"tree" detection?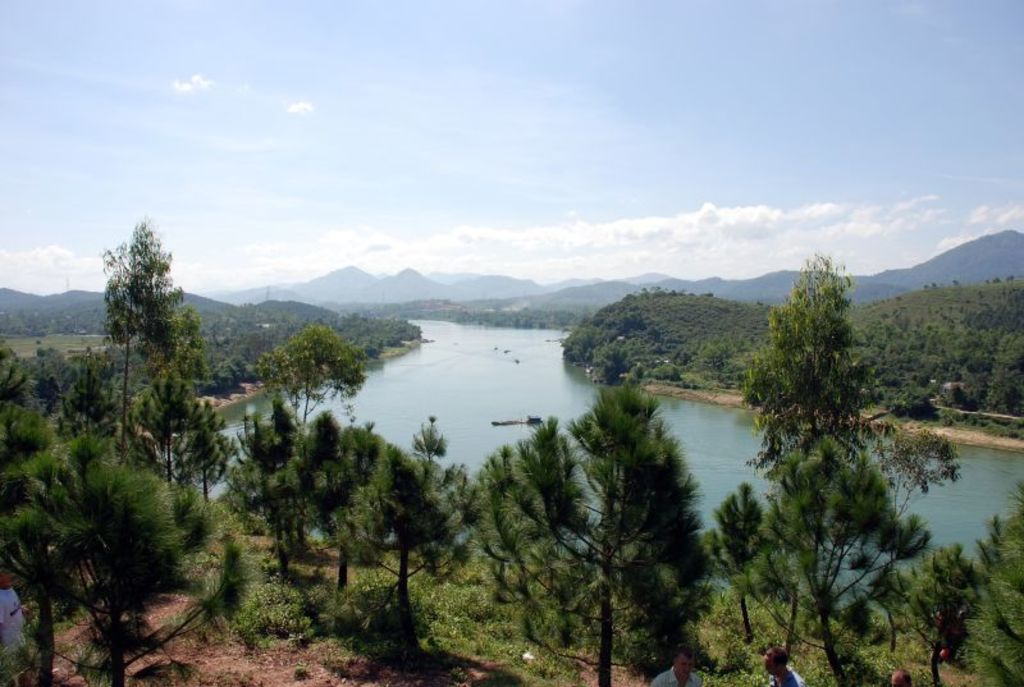
pyautogui.locateOnScreen(227, 395, 310, 572)
